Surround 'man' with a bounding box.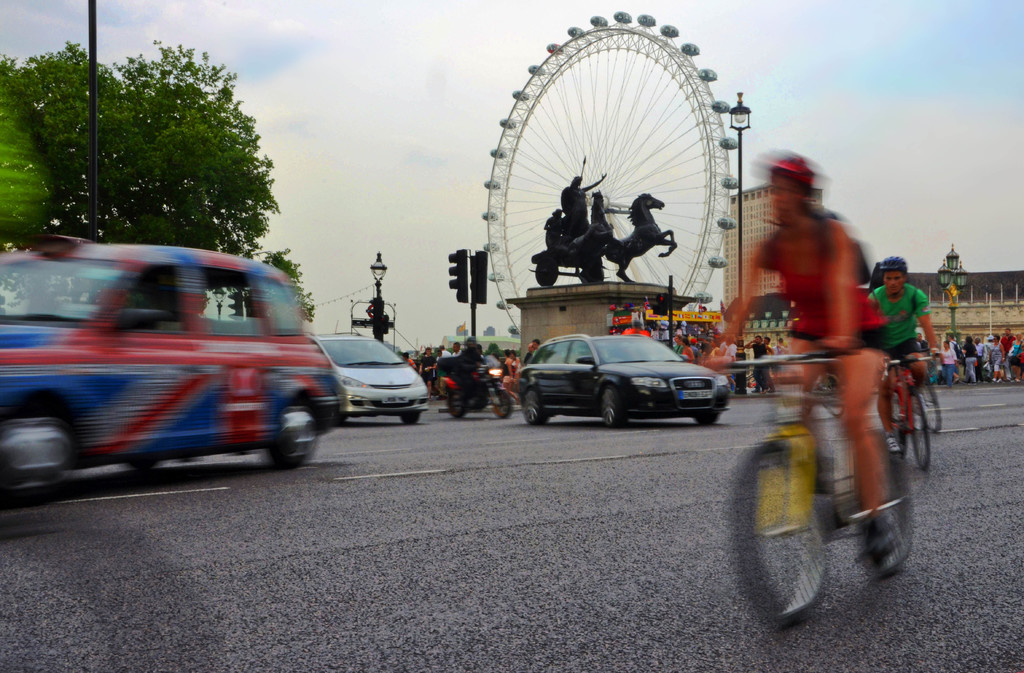
left=534, top=339, right=541, bottom=350.
